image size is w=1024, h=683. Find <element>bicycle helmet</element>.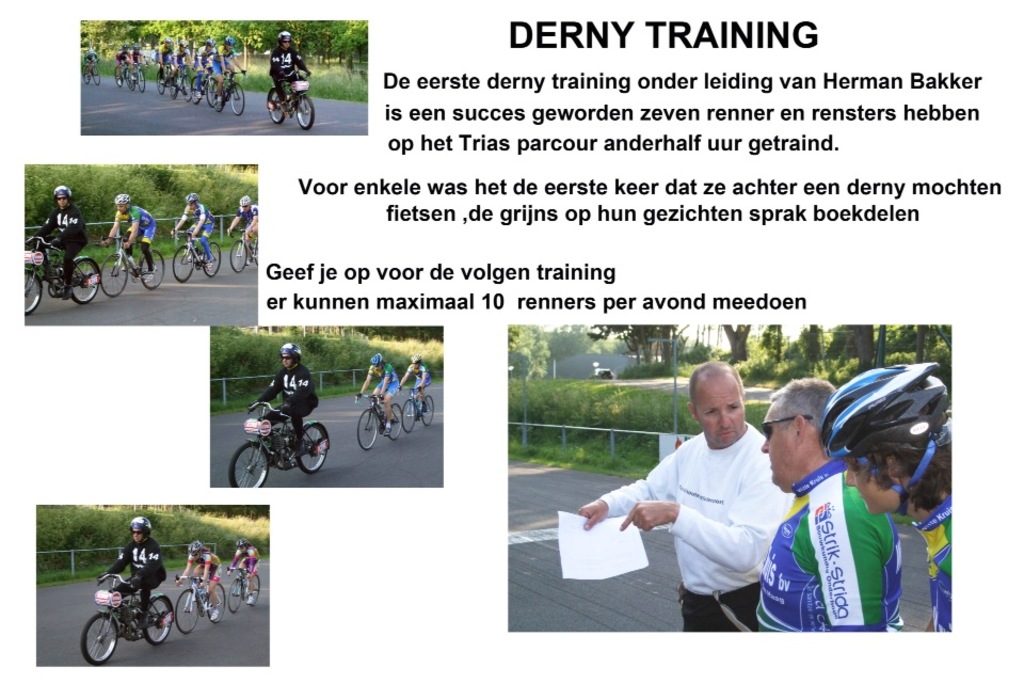
274 32 295 41.
